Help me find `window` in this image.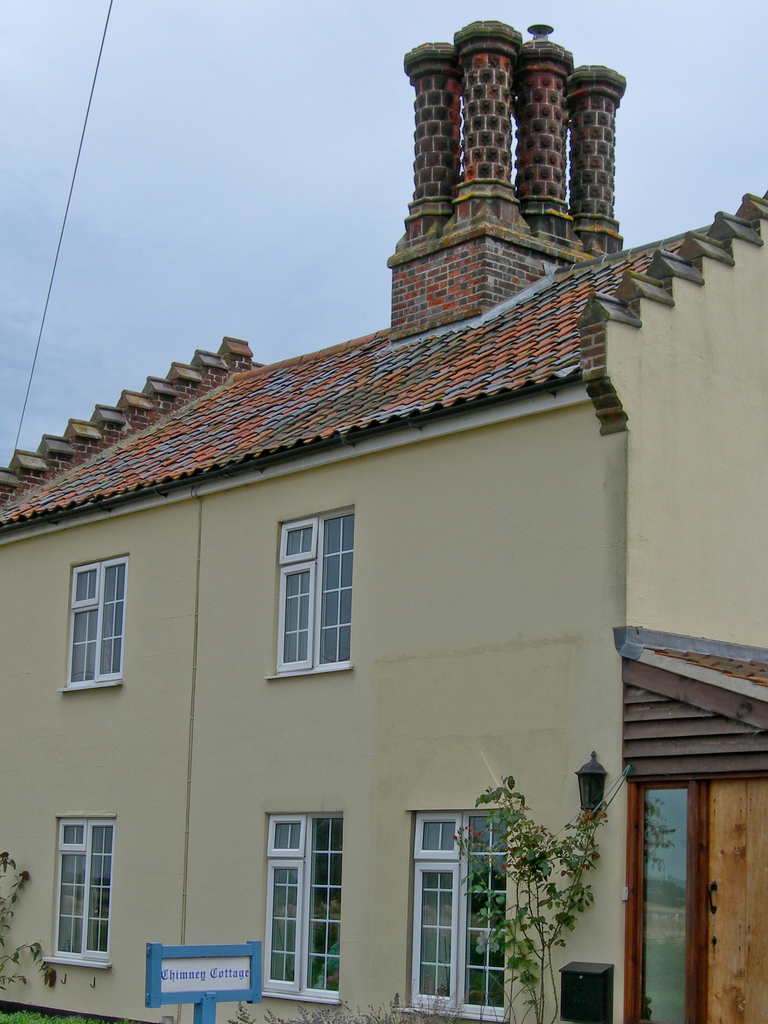
Found it: locate(38, 808, 122, 984).
